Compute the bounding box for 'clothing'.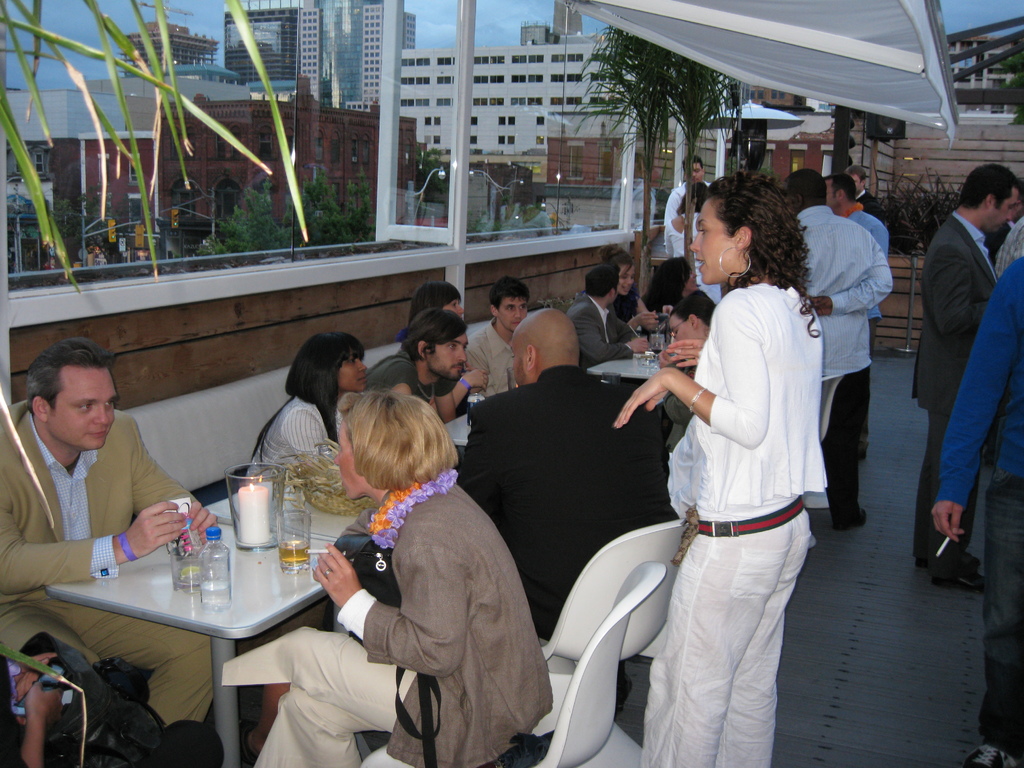
region(254, 393, 329, 475).
